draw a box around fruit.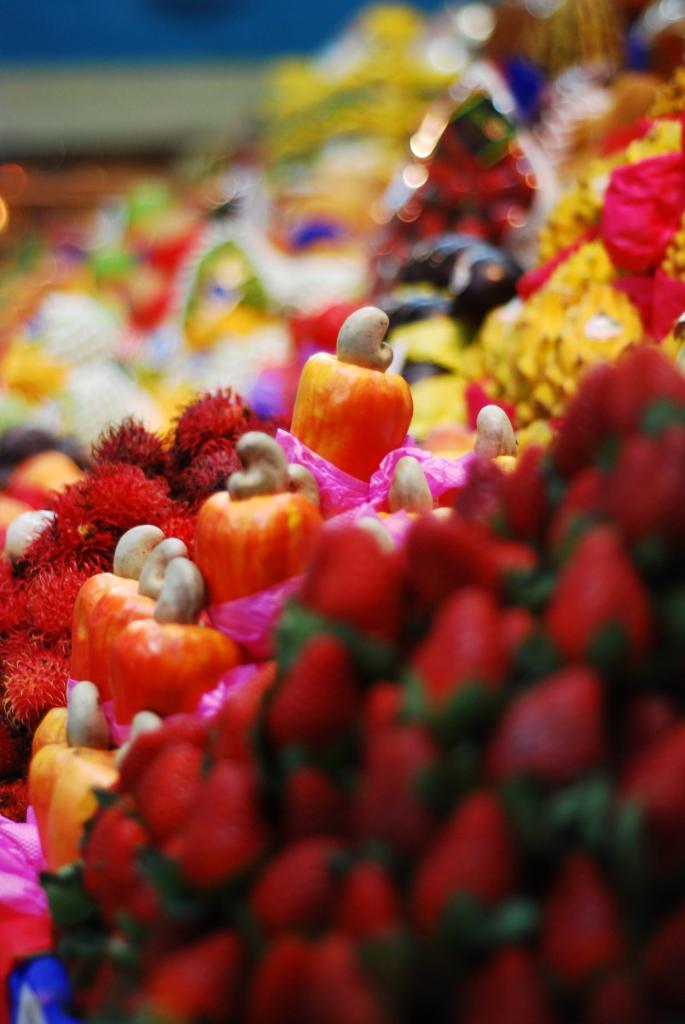
{"left": 84, "top": 561, "right": 181, "bottom": 695}.
